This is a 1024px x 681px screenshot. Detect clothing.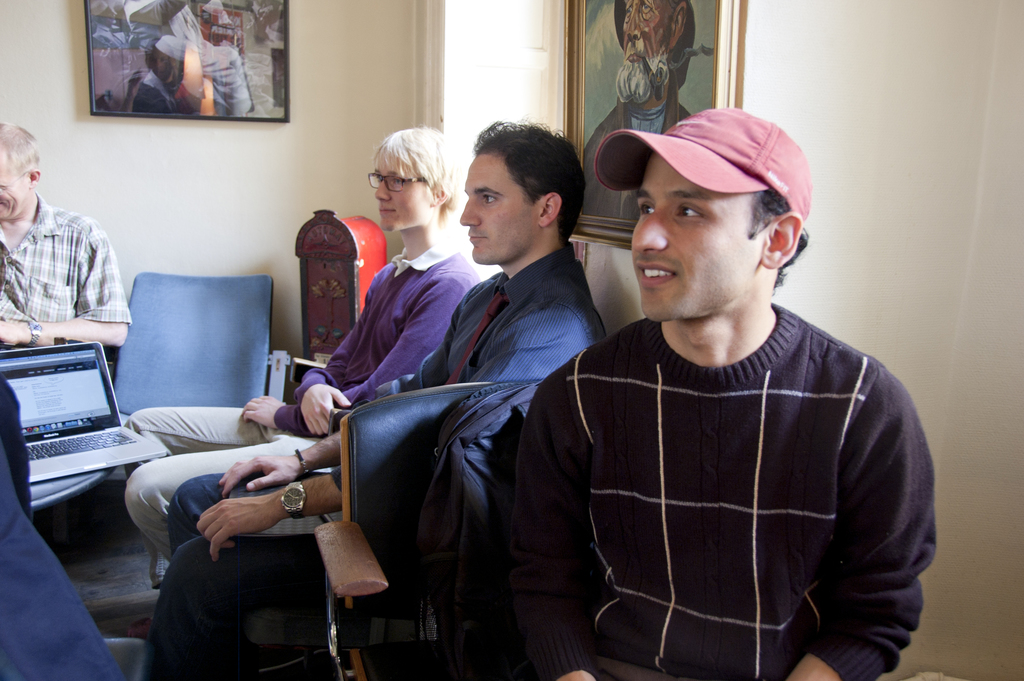
crop(127, 234, 471, 584).
